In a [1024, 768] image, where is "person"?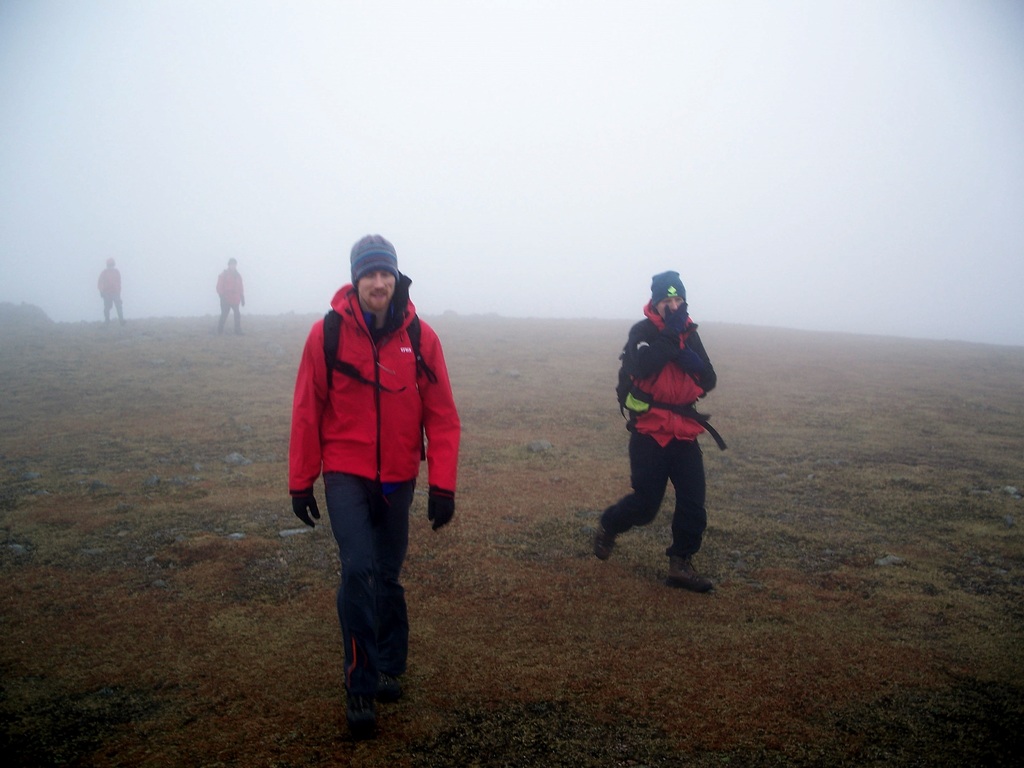
(left=614, top=264, right=726, bottom=600).
